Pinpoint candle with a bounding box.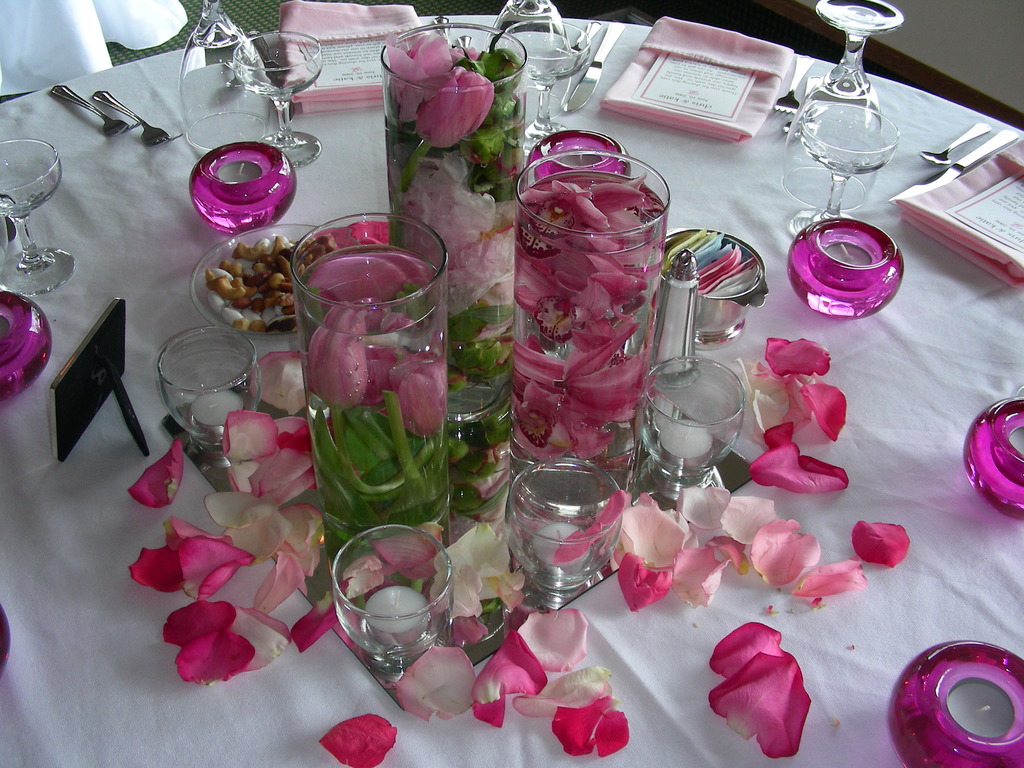
{"left": 888, "top": 638, "right": 1021, "bottom": 767}.
